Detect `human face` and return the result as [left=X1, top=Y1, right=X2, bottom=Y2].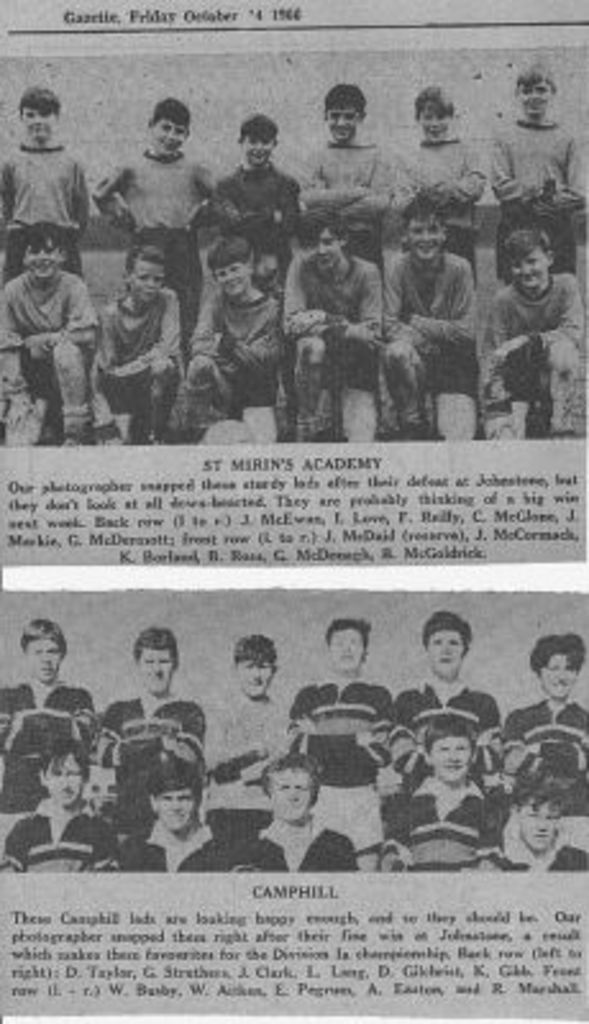
[left=307, top=225, right=346, bottom=269].
